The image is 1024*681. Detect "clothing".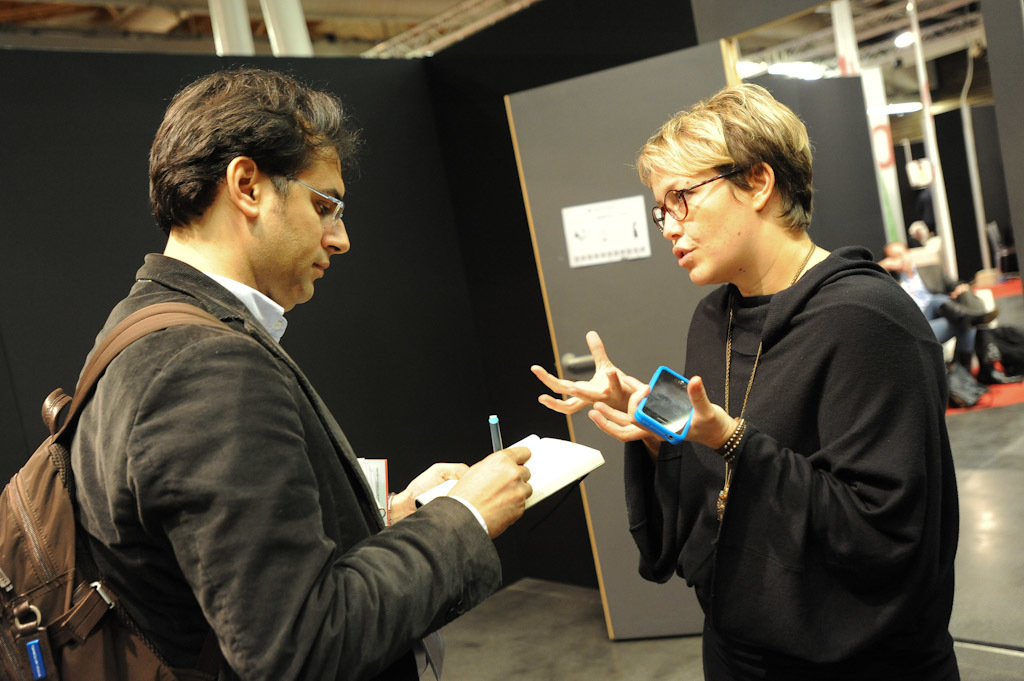
Detection: bbox=(637, 178, 967, 680).
